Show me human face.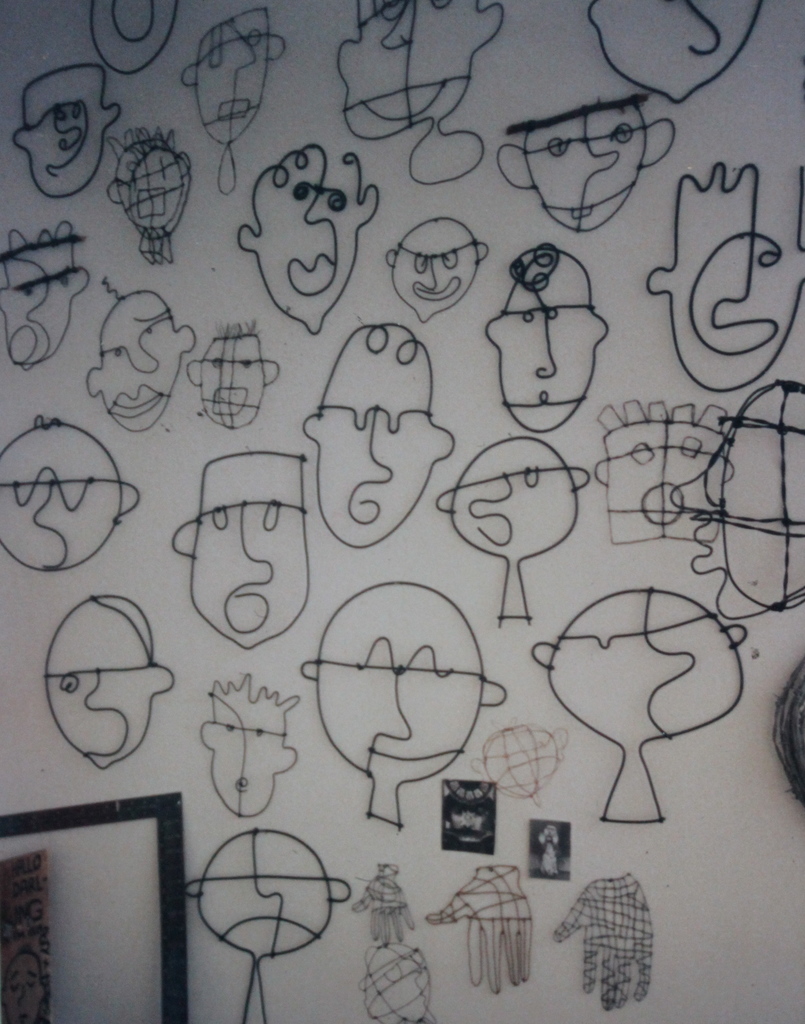
human face is here: (99,293,178,435).
